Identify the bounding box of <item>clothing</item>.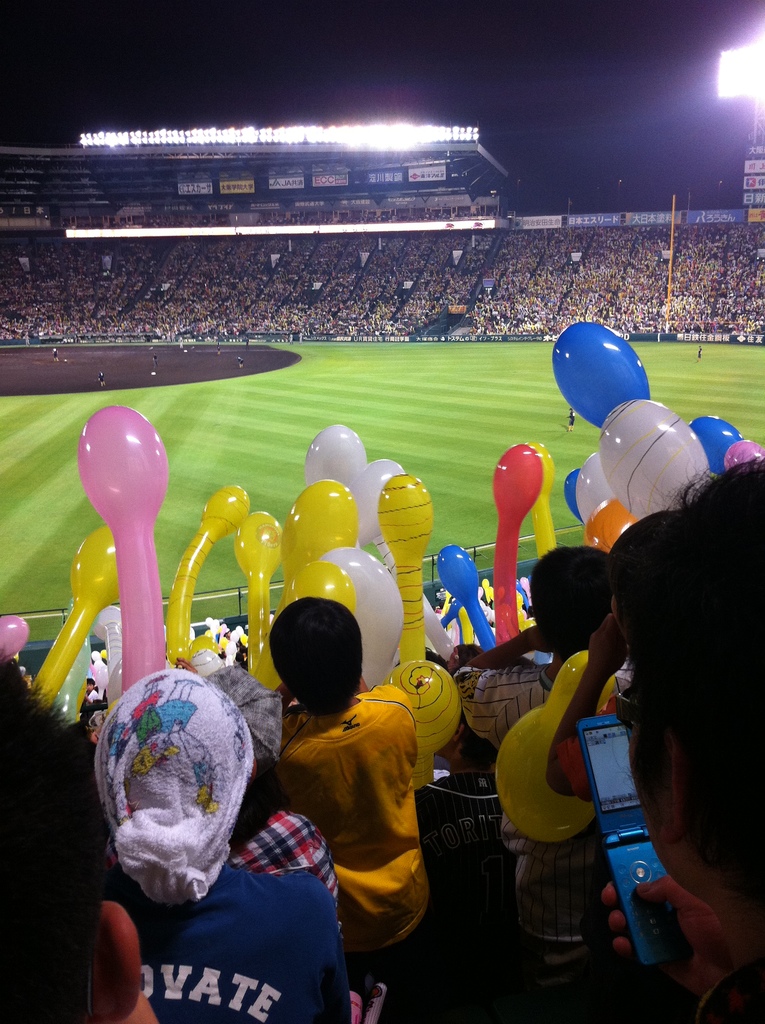
(left=222, top=809, right=341, bottom=934).
